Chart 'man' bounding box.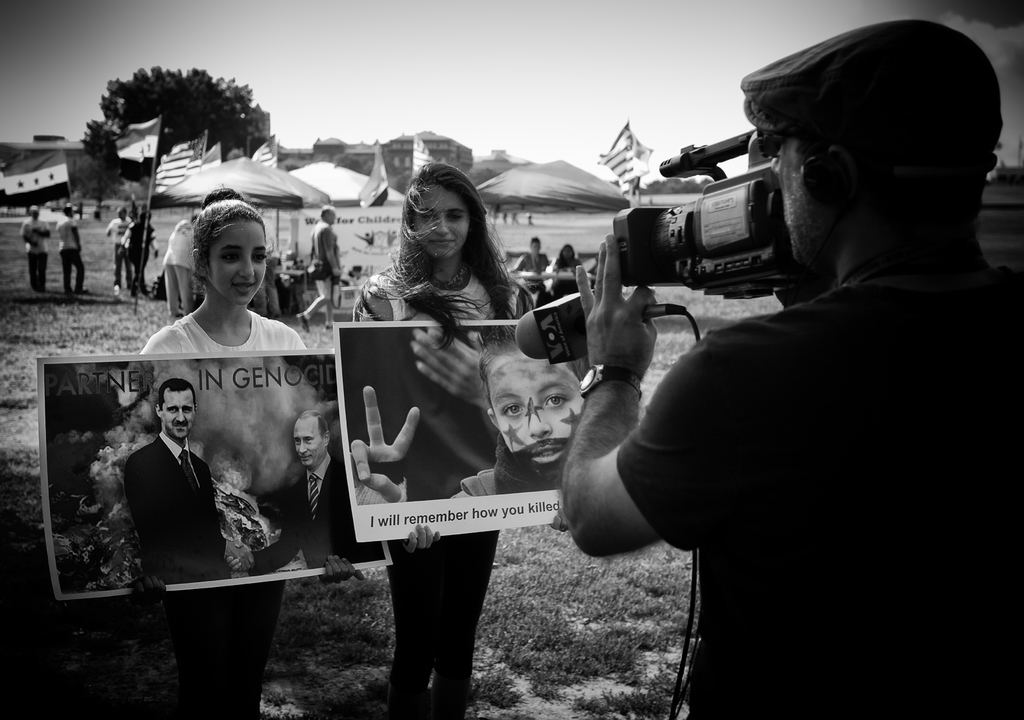
Charted: box(107, 206, 134, 293).
